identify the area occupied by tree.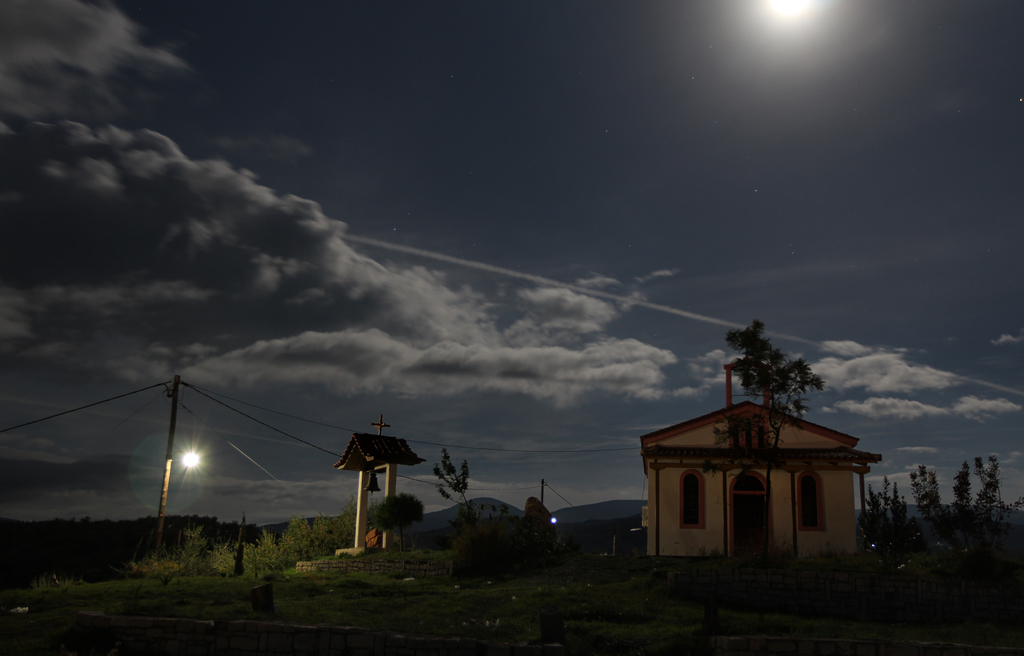
Area: 951:462:970:508.
